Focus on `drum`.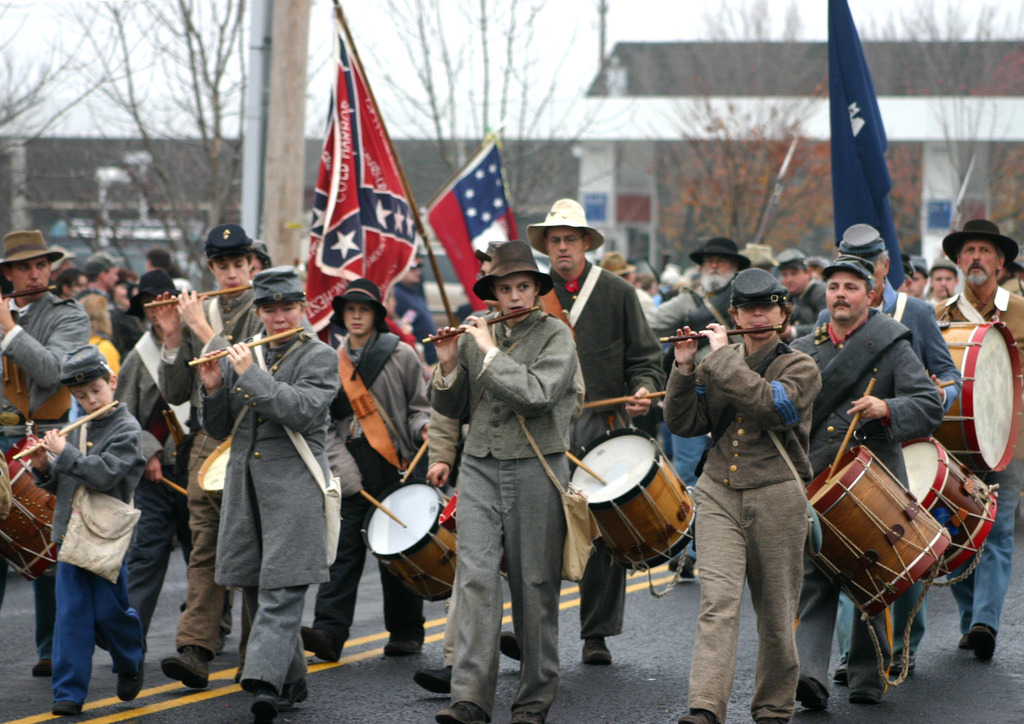
Focused at locate(4, 430, 59, 584).
